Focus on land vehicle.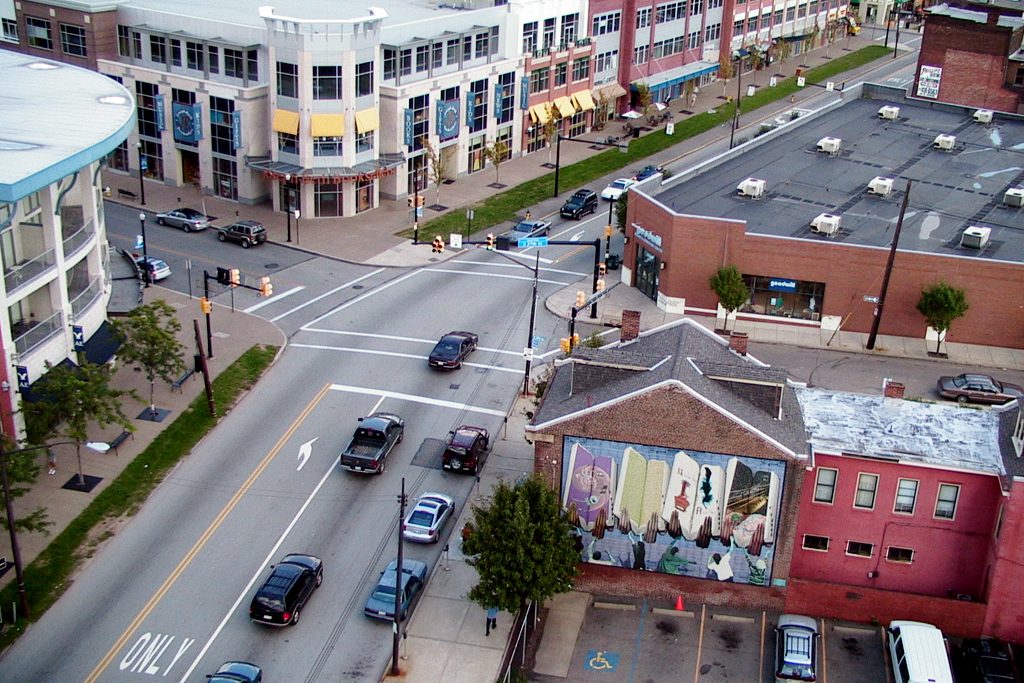
Focused at locate(938, 374, 1020, 400).
